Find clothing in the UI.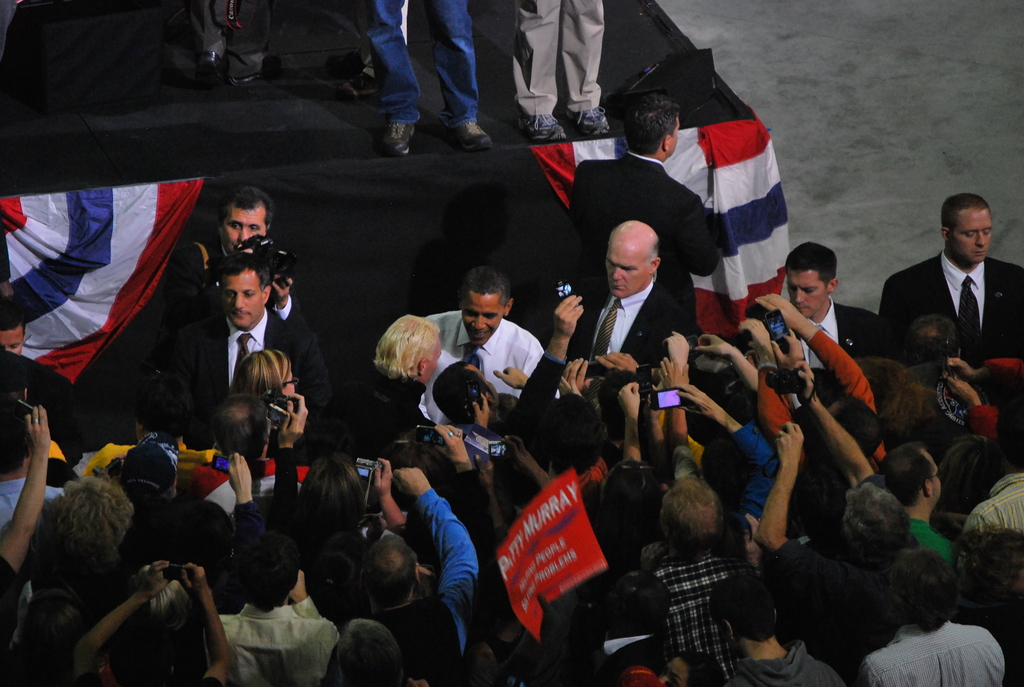
UI element at [x1=726, y1=430, x2=782, y2=549].
